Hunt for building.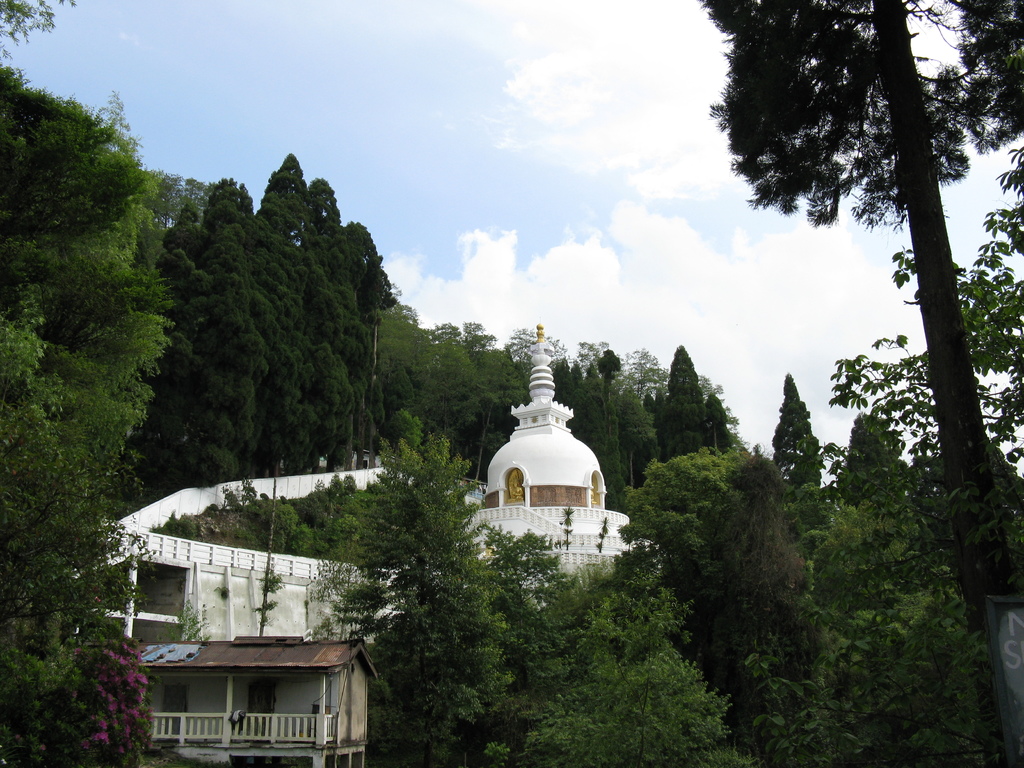
Hunted down at left=136, top=630, right=382, bottom=767.
